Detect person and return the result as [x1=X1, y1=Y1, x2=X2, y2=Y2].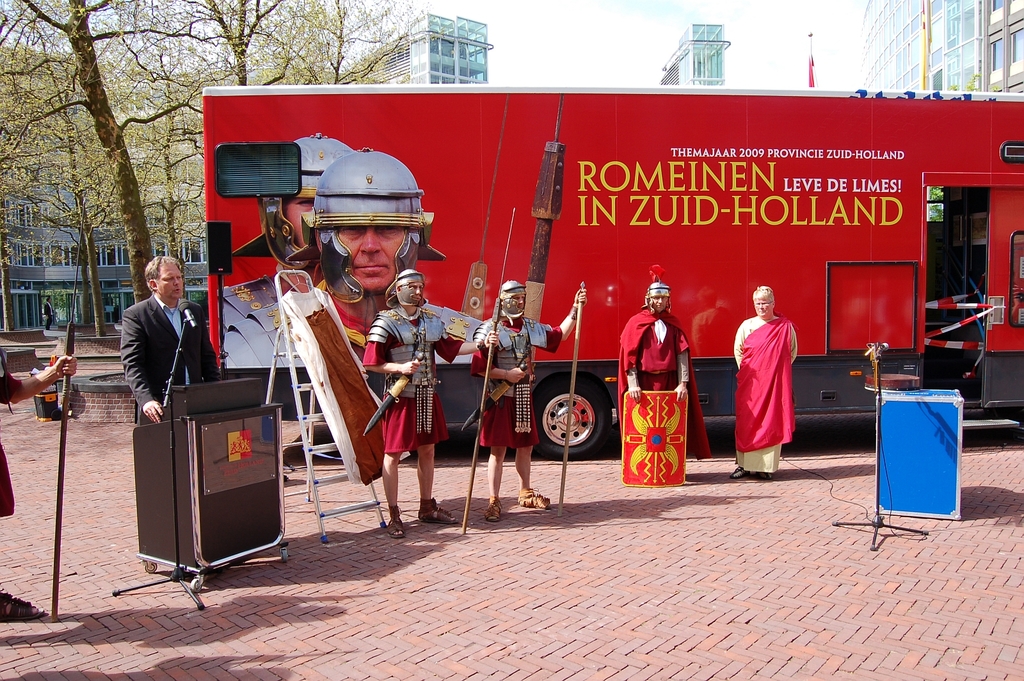
[x1=225, y1=147, x2=481, y2=361].
